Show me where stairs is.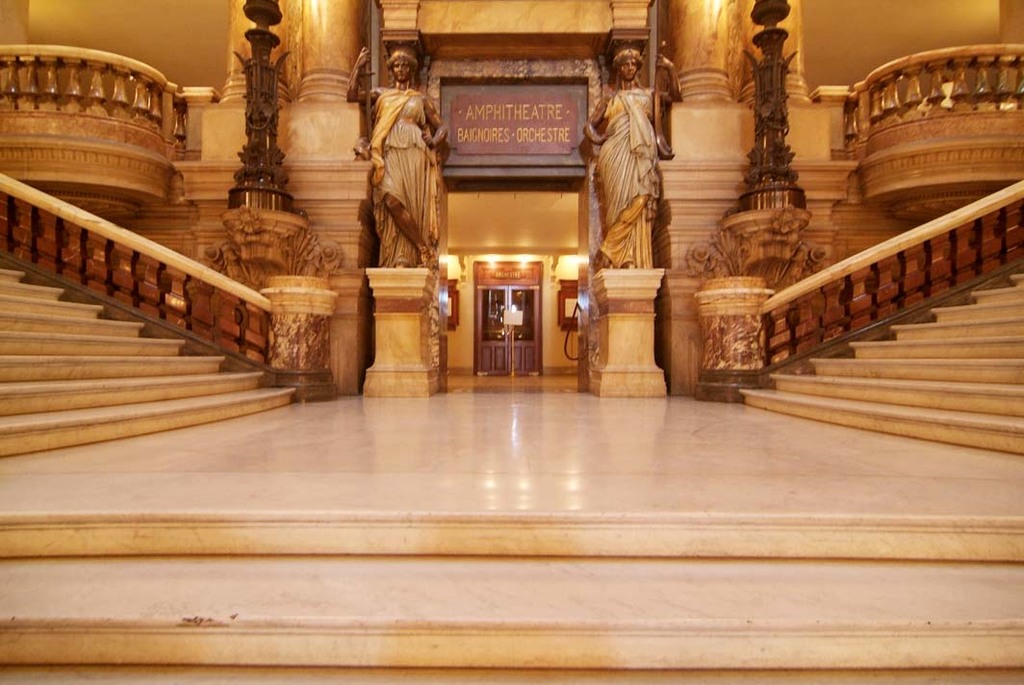
stairs is at bbox=[733, 265, 1023, 453].
